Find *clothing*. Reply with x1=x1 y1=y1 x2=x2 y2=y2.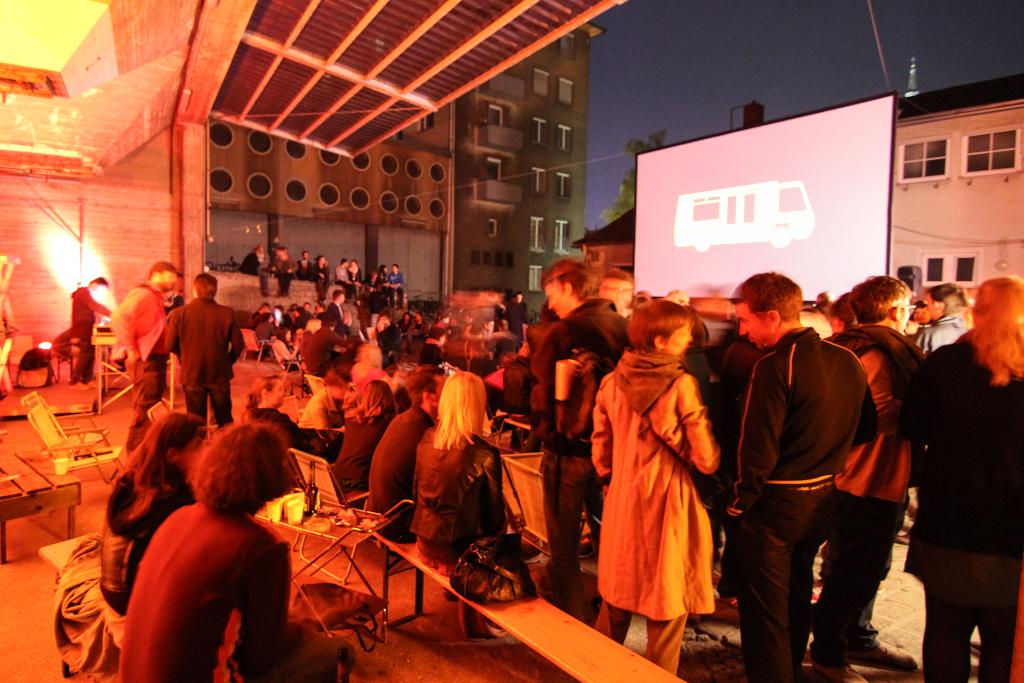
x1=104 y1=456 x2=199 y2=608.
